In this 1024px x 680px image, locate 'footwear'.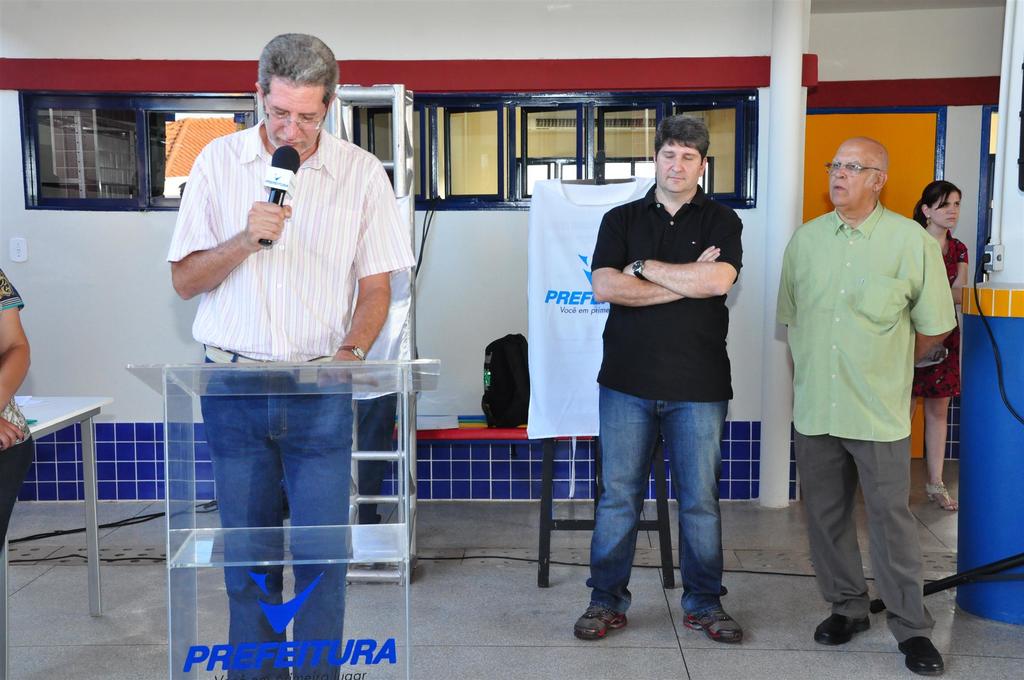
Bounding box: select_region(578, 608, 627, 638).
